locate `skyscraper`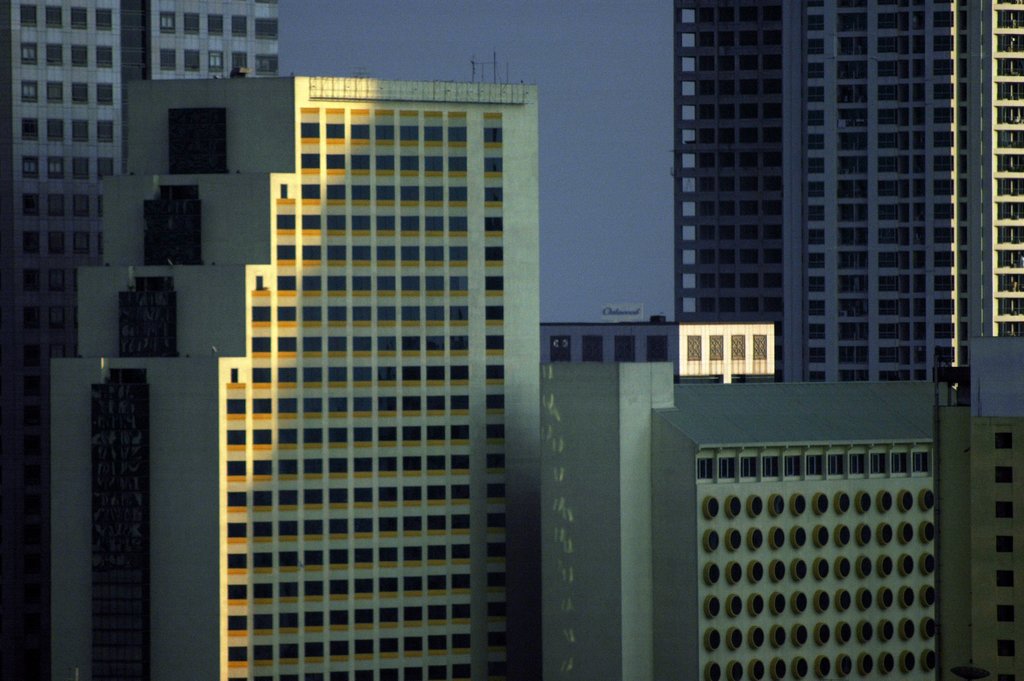
select_region(49, 72, 541, 680)
